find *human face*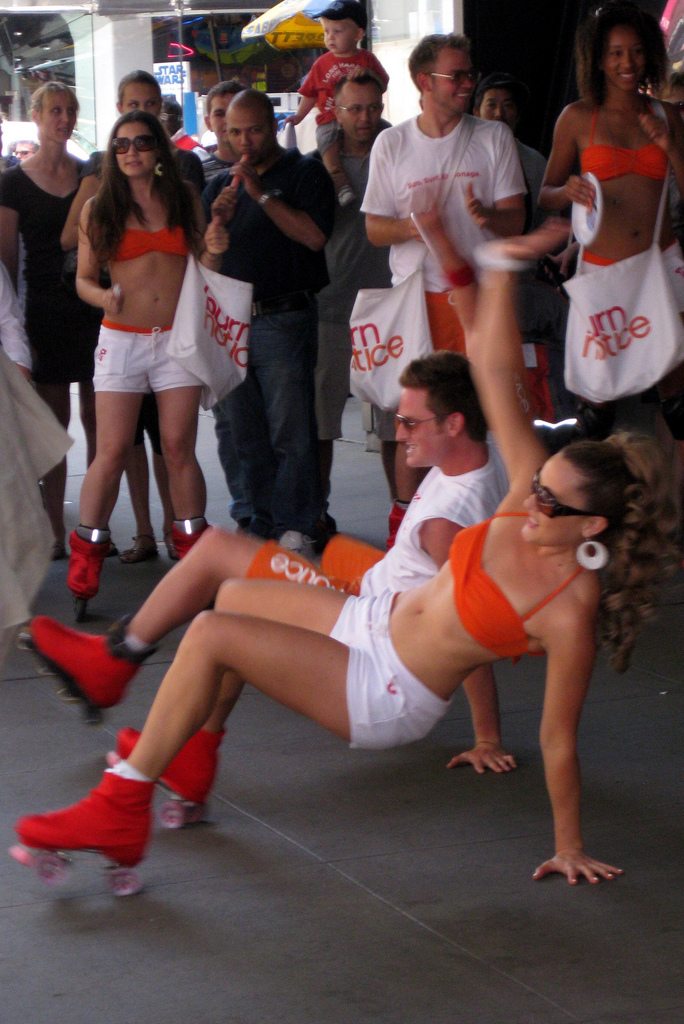
[324, 17, 354, 56]
